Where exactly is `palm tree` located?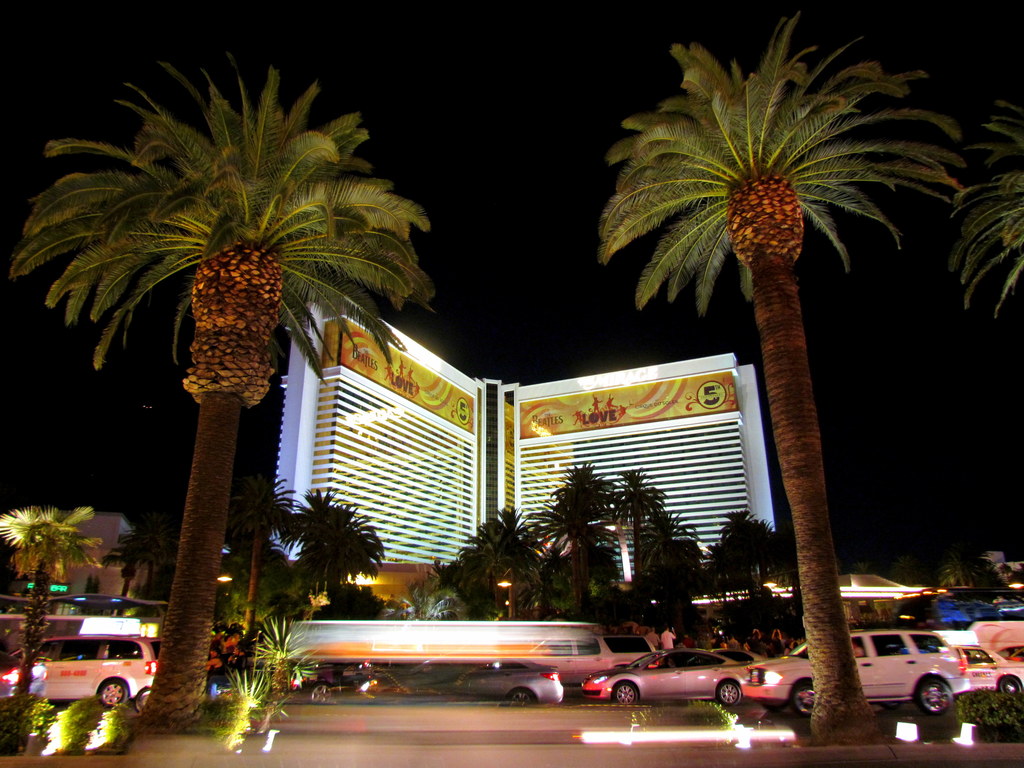
Its bounding box is bbox=(24, 89, 381, 719).
